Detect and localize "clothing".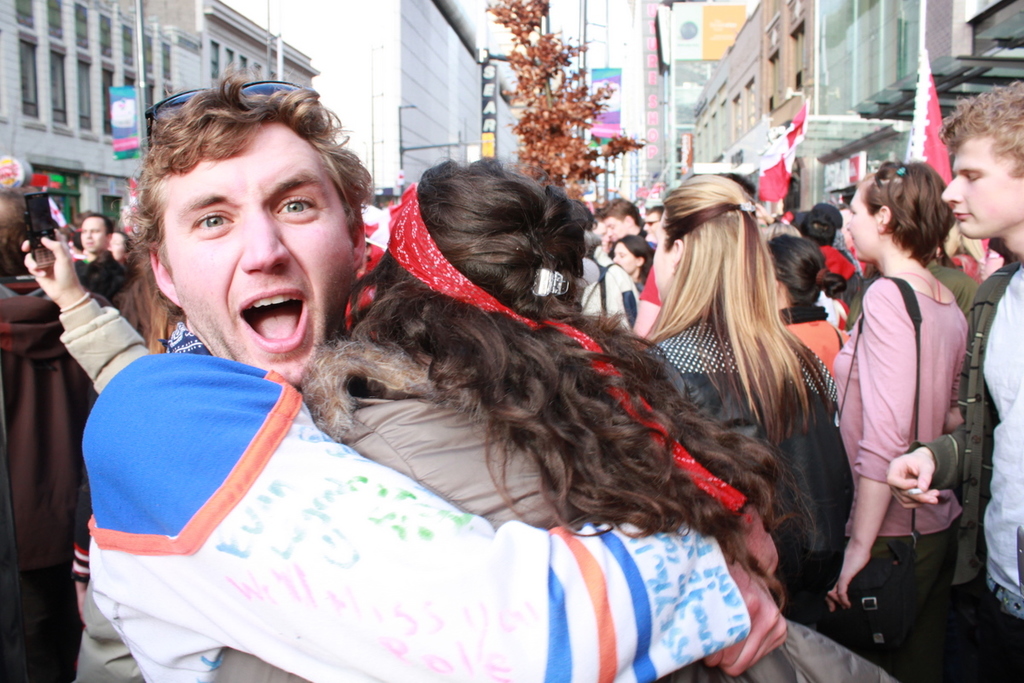
Localized at l=826, t=266, r=964, b=681.
